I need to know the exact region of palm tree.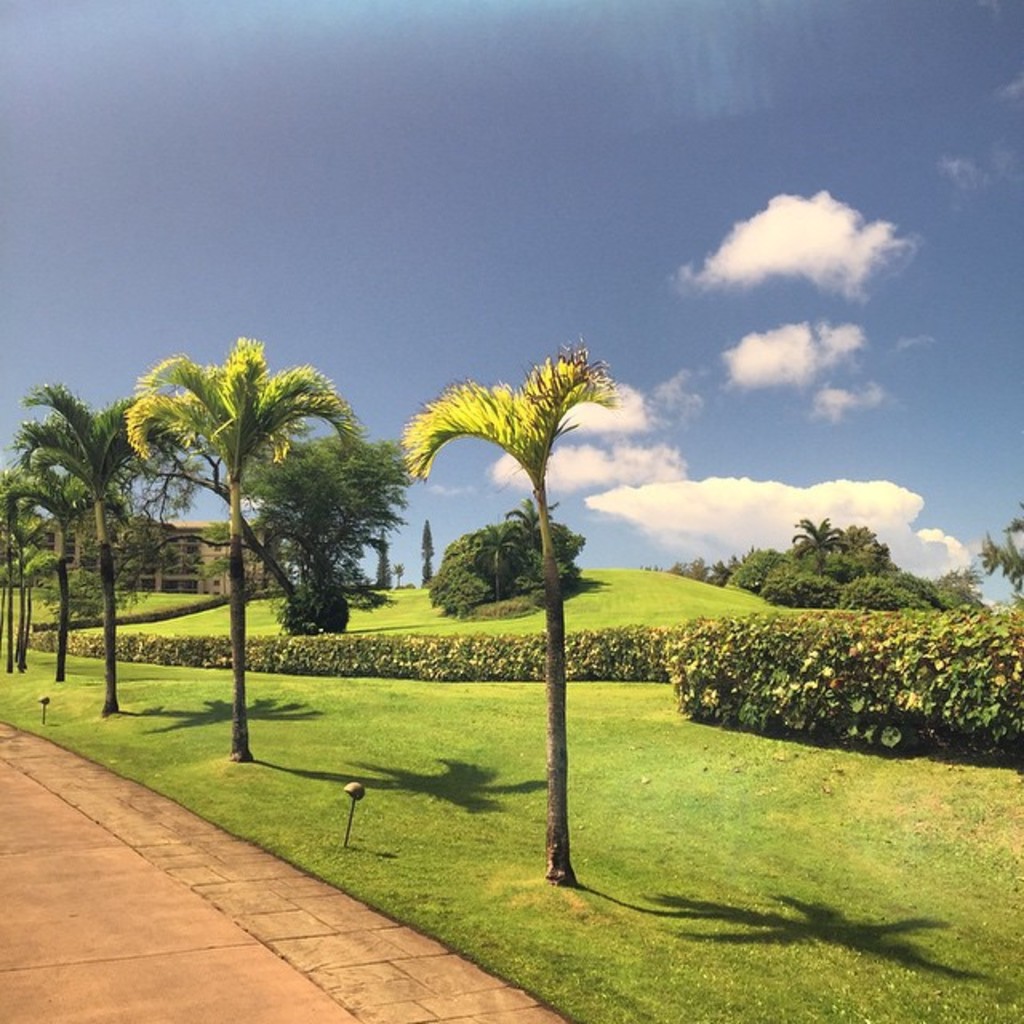
Region: detection(14, 389, 202, 717).
